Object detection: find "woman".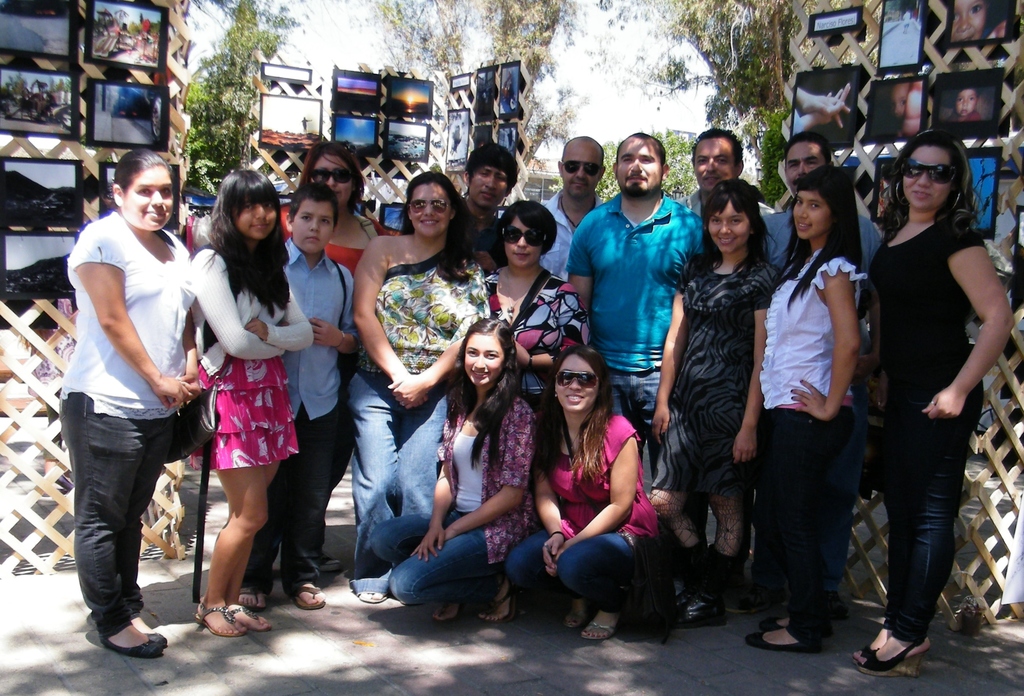
367 316 535 623.
